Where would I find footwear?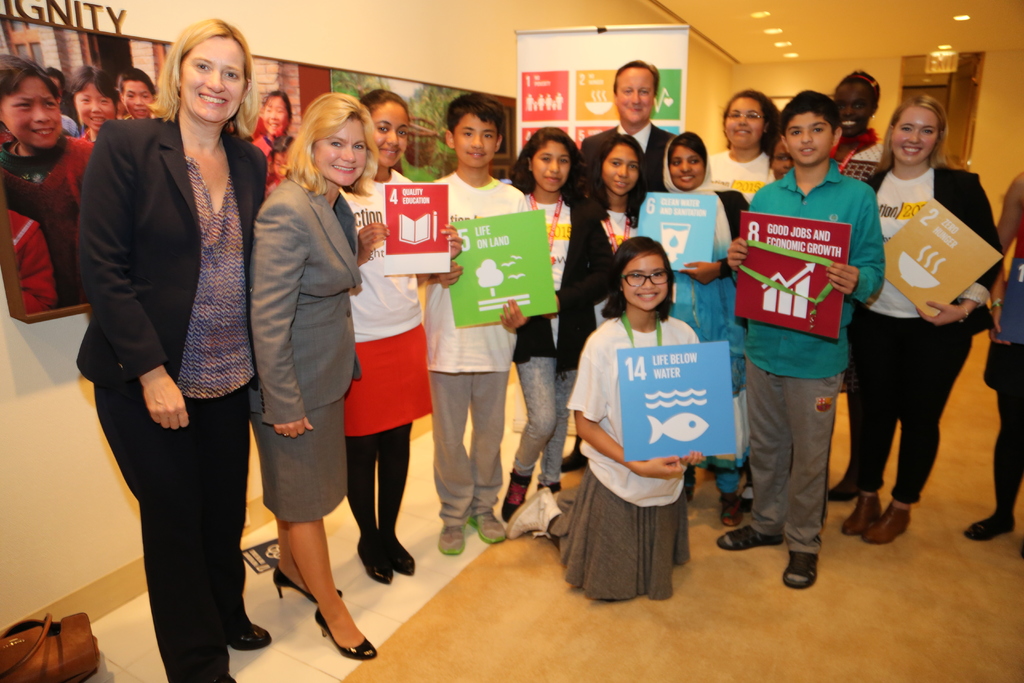
At 538 477 561 495.
